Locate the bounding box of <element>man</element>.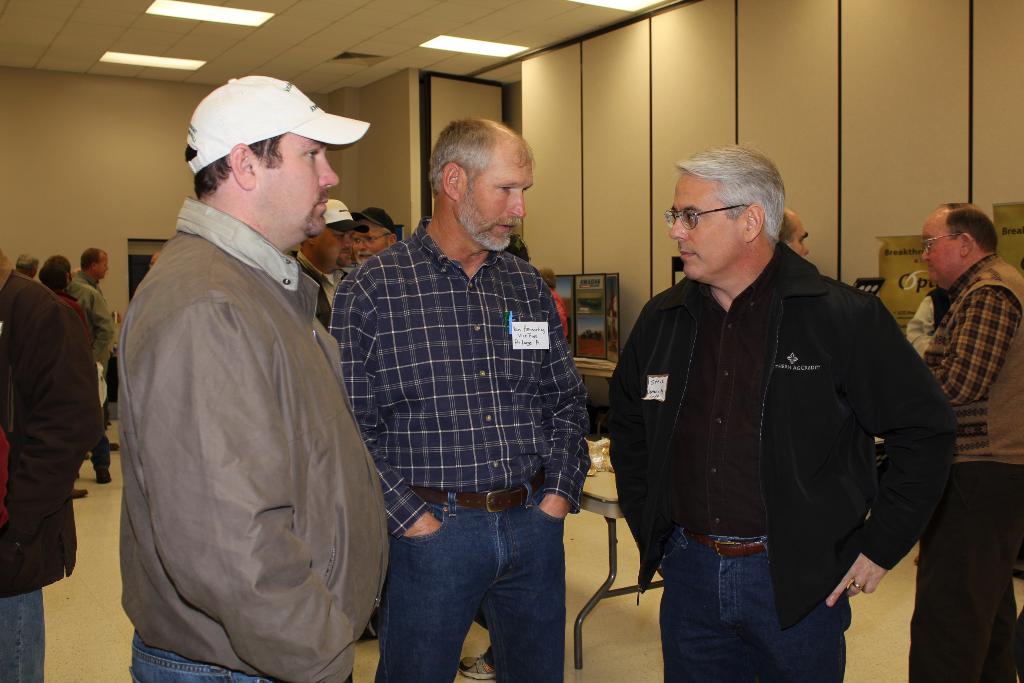
Bounding box: bbox=[350, 204, 400, 266].
